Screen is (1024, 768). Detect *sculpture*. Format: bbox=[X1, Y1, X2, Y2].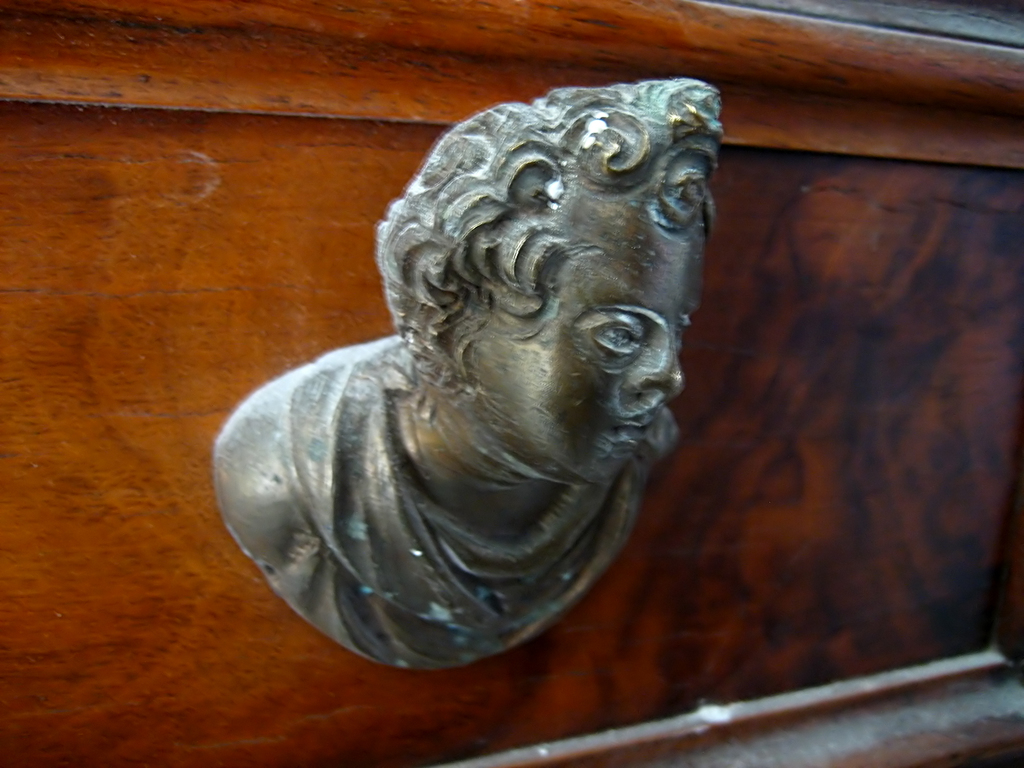
bbox=[209, 77, 726, 657].
